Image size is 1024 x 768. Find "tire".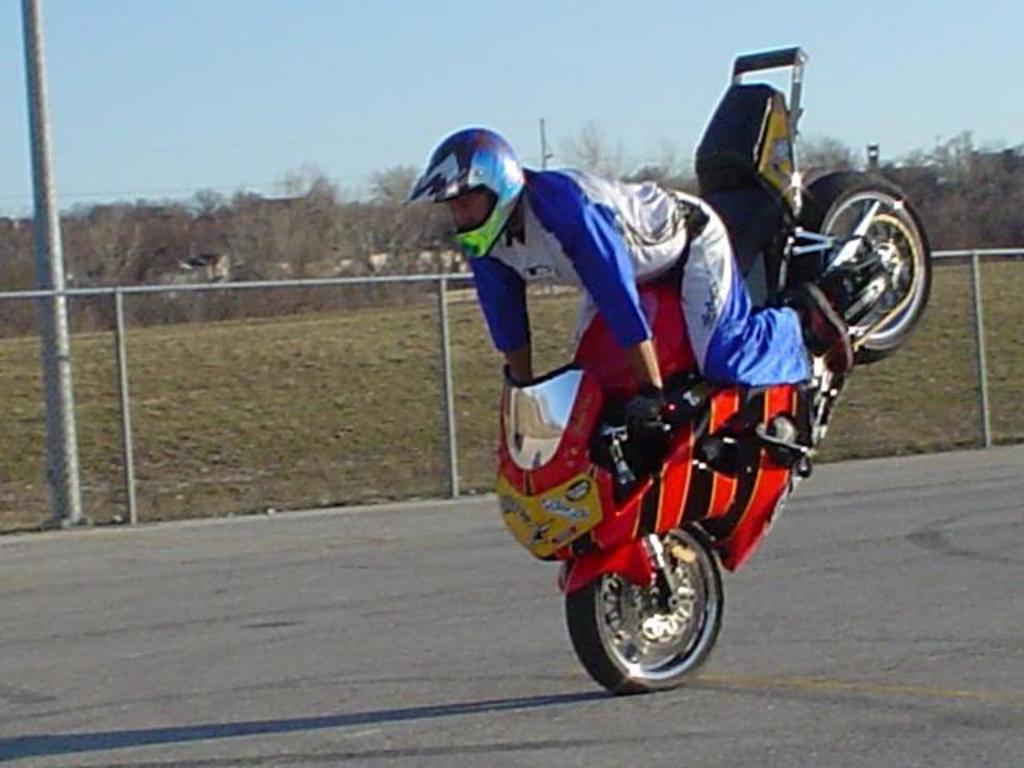
locate(790, 155, 930, 360).
